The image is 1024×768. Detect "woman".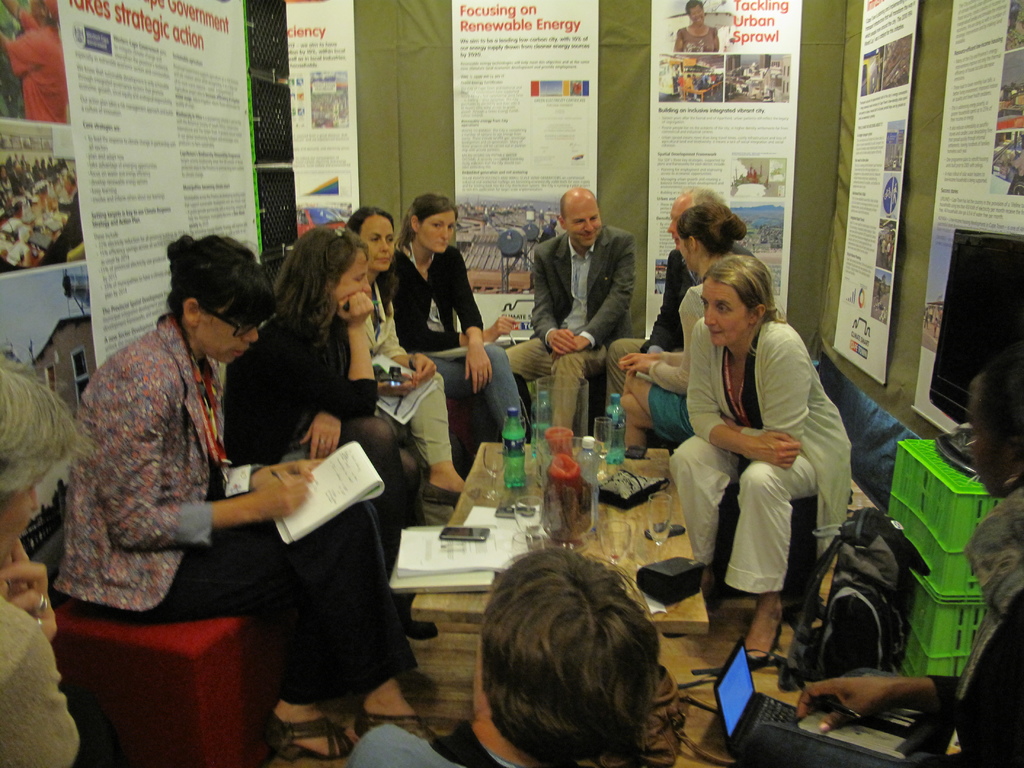
Detection: [x1=349, y1=547, x2=662, y2=767].
